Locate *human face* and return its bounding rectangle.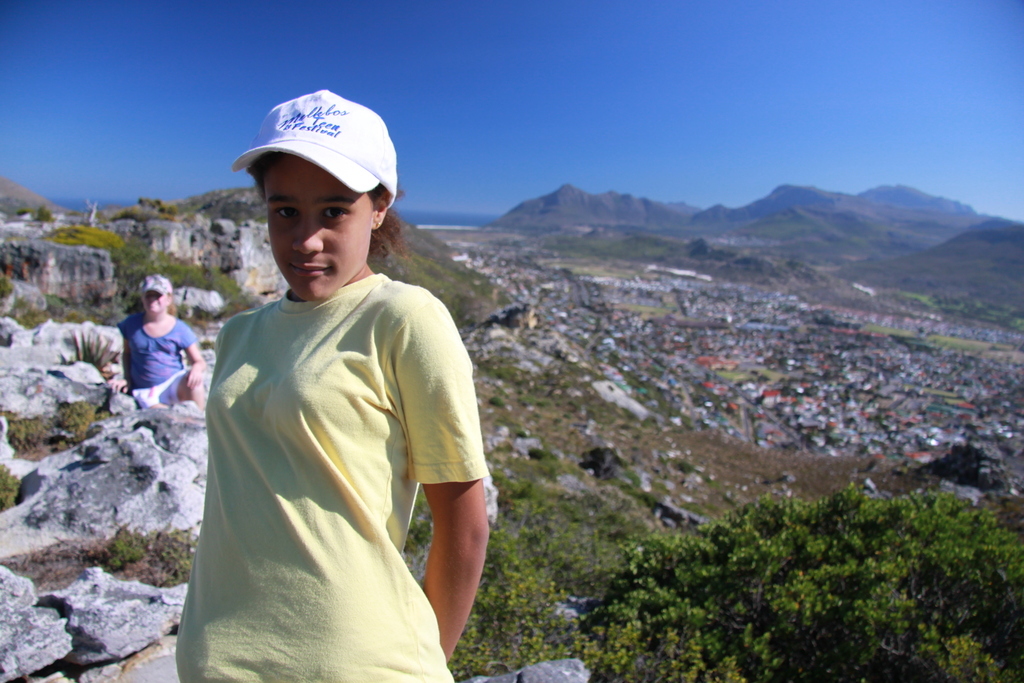
Rect(254, 147, 374, 299).
